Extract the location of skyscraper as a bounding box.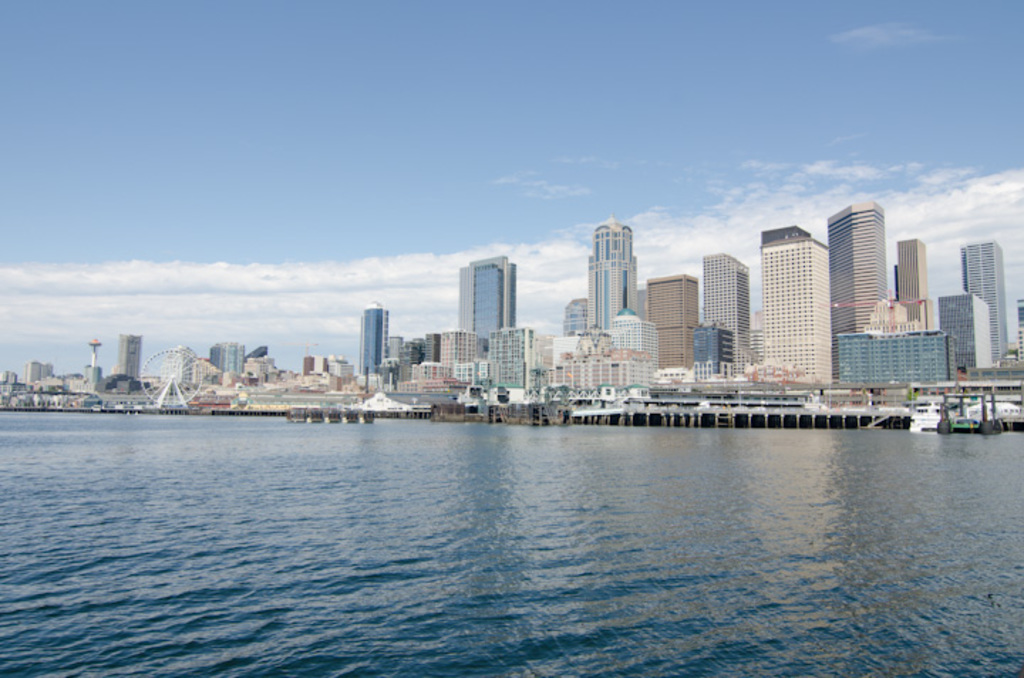
(x1=701, y1=253, x2=751, y2=368).
